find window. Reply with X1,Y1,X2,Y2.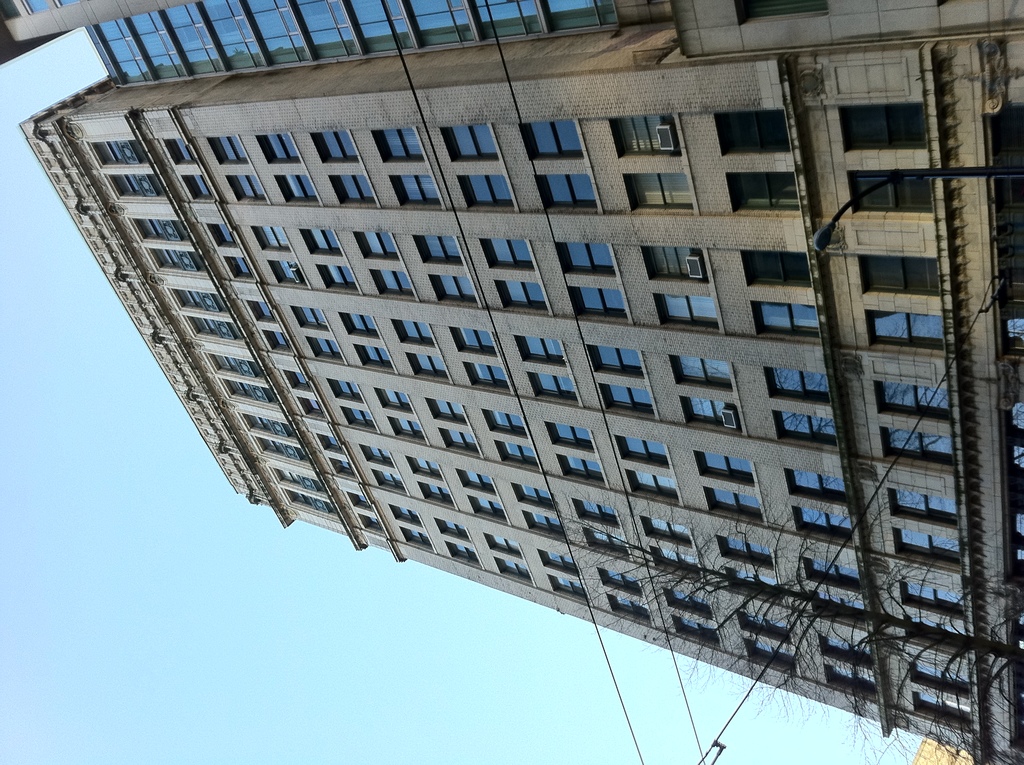
826,663,877,702.
